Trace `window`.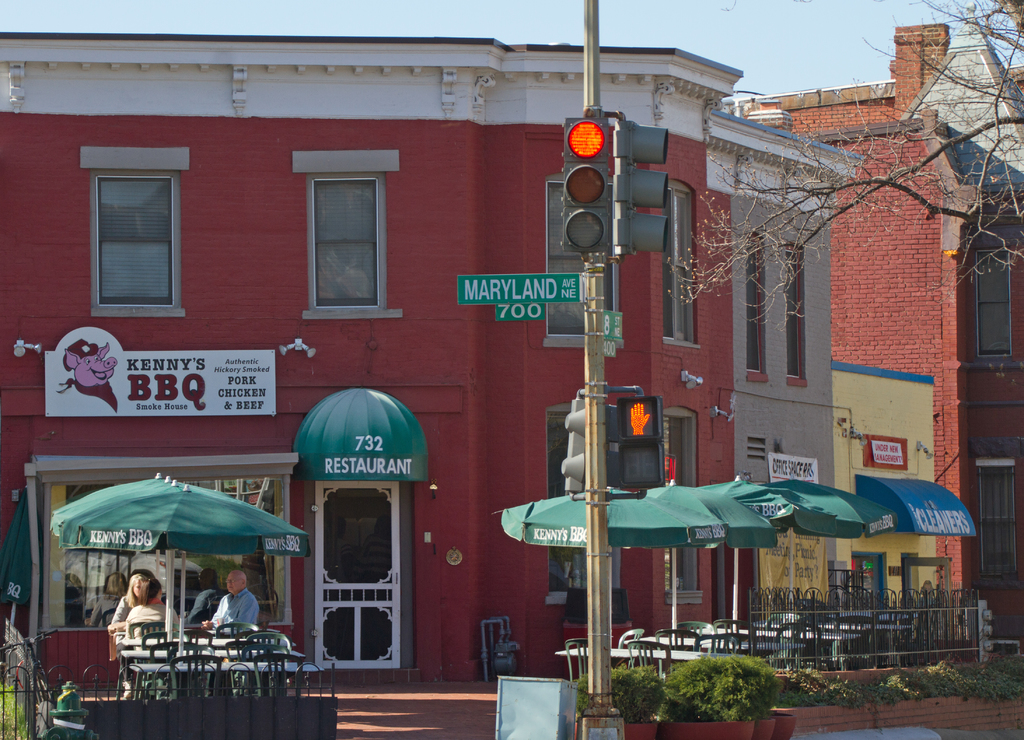
Traced to locate(976, 251, 1013, 353).
